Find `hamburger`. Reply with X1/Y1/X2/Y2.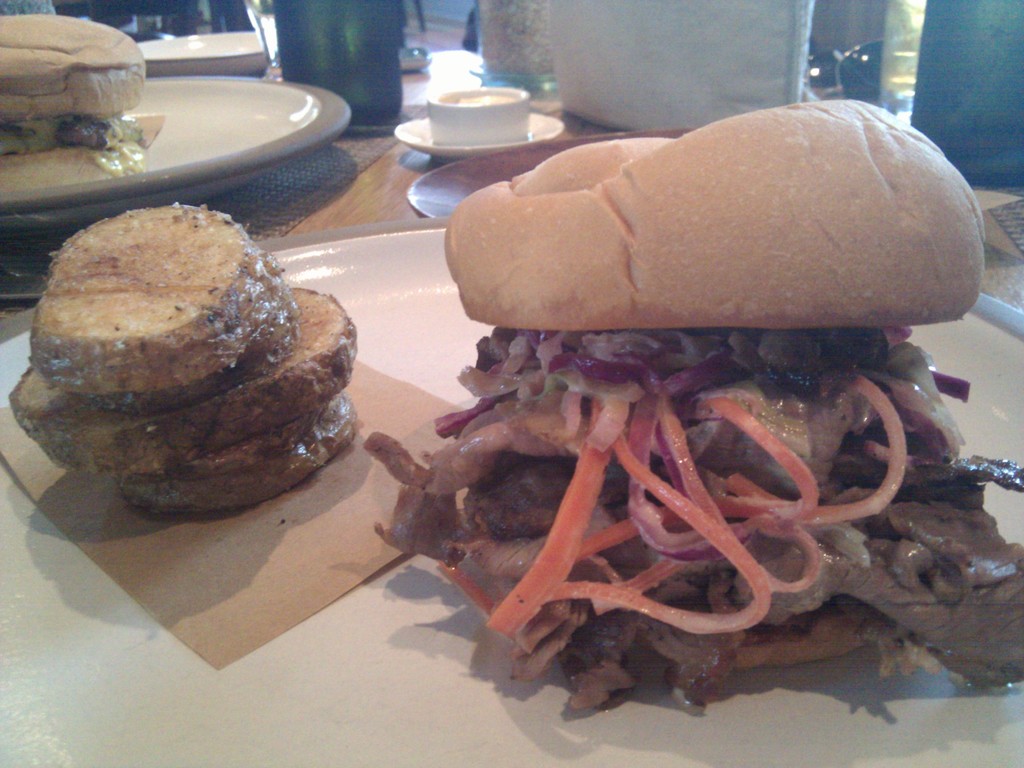
365/100/1023/706.
